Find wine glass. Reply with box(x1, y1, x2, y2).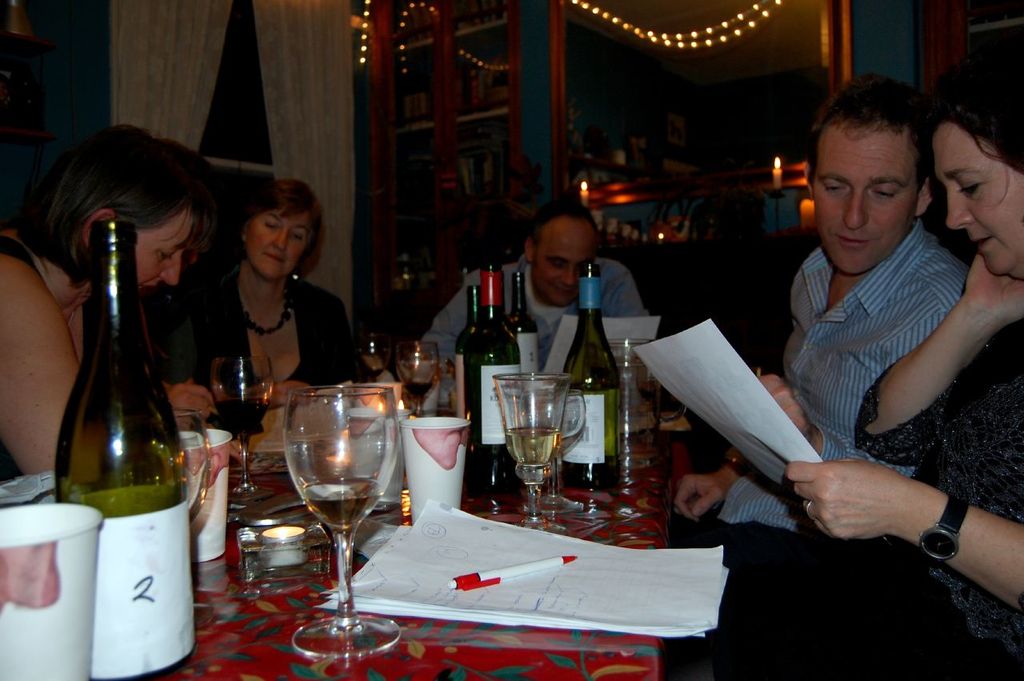
box(159, 401, 211, 533).
